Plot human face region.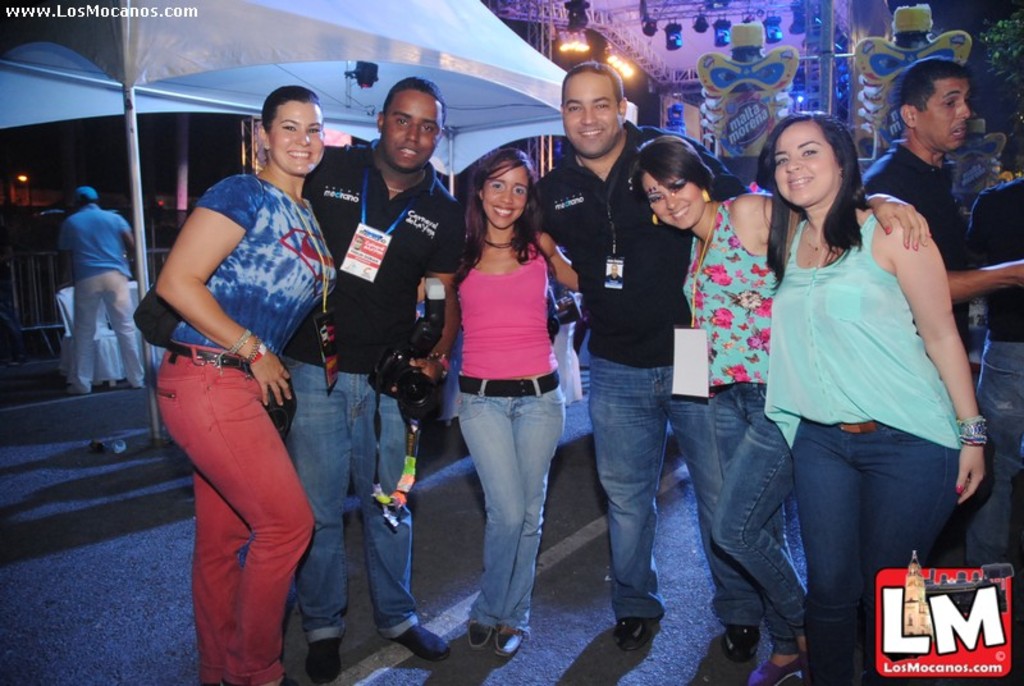
Plotted at {"left": 273, "top": 106, "right": 324, "bottom": 172}.
